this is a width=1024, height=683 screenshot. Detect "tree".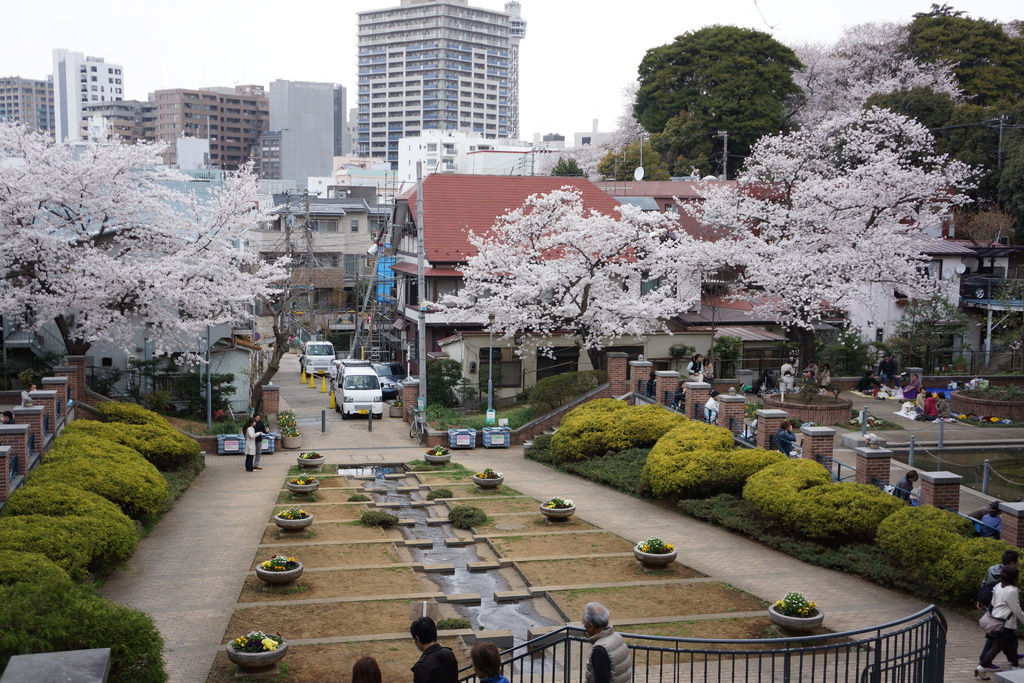
582/114/652/192.
